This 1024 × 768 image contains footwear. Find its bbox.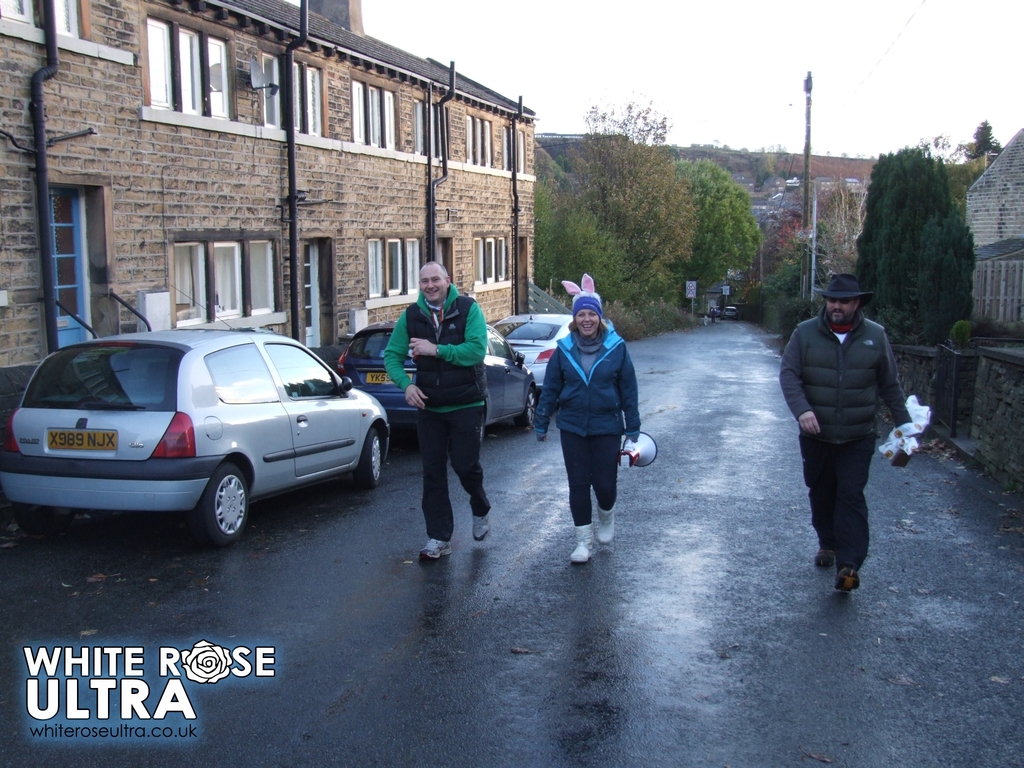
select_region(593, 502, 620, 544).
